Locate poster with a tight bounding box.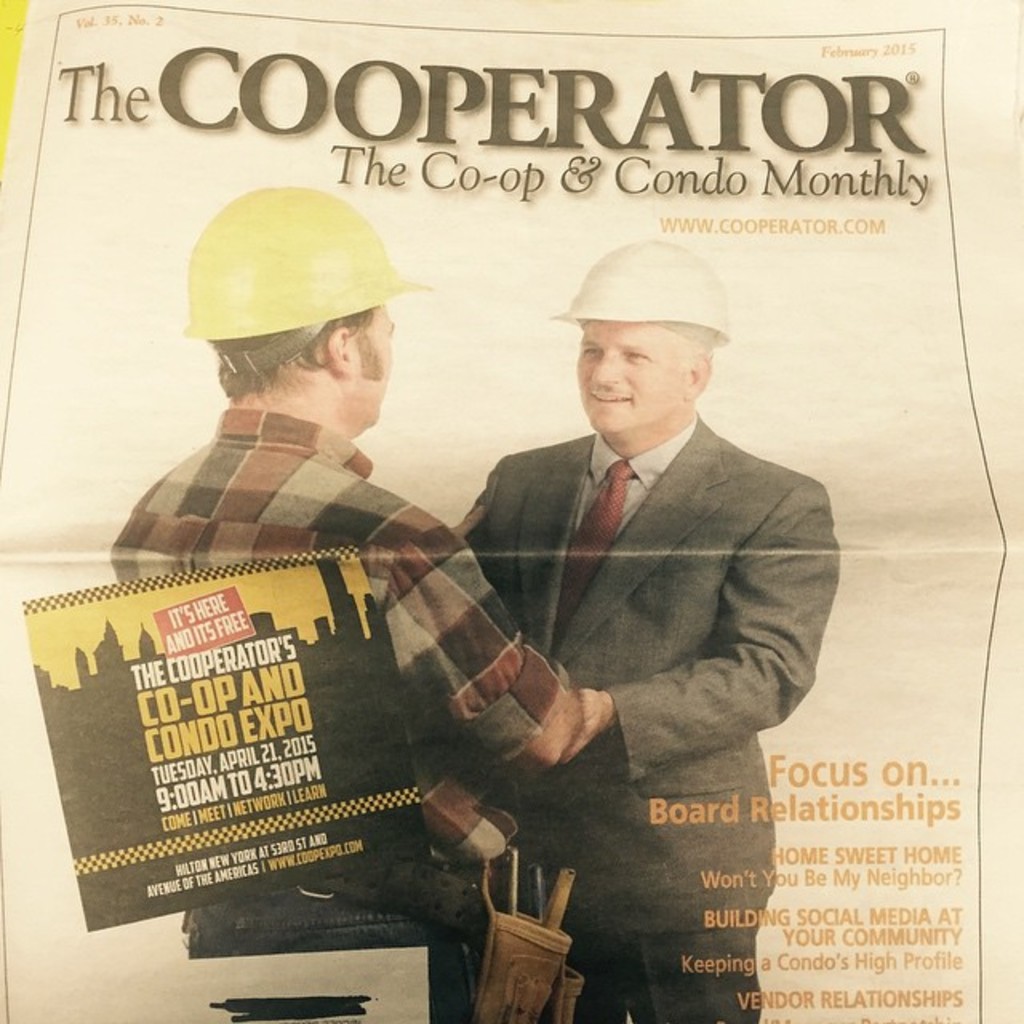
Rect(0, 0, 1022, 1022).
